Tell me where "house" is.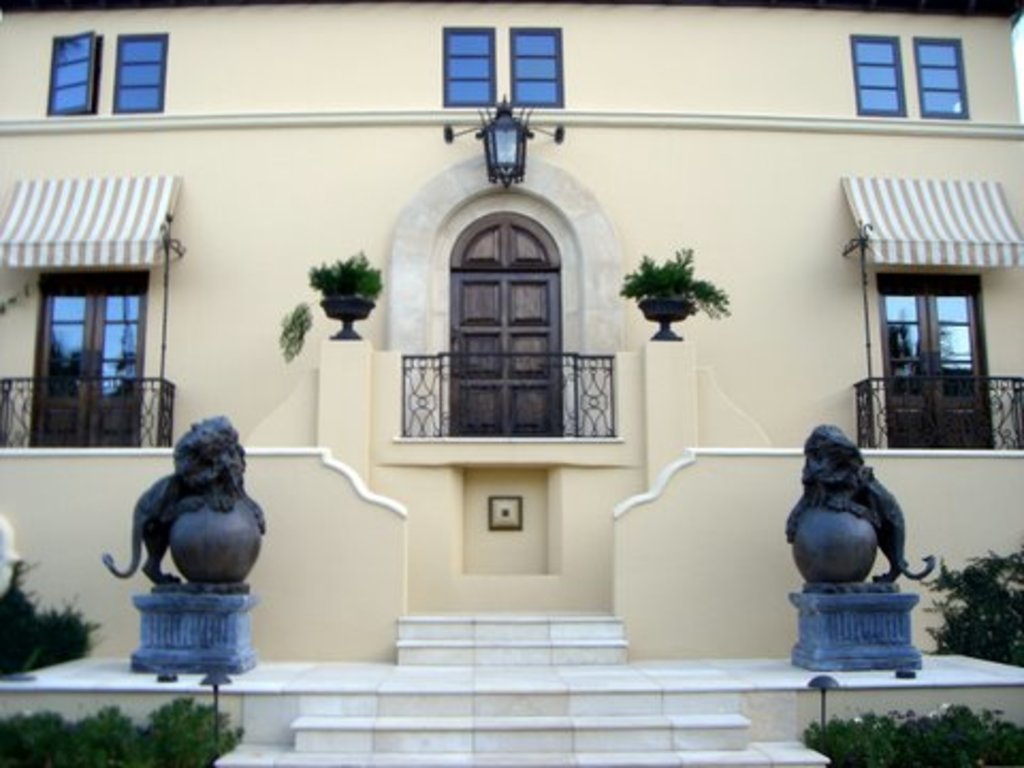
"house" is at box(0, 0, 1020, 725).
